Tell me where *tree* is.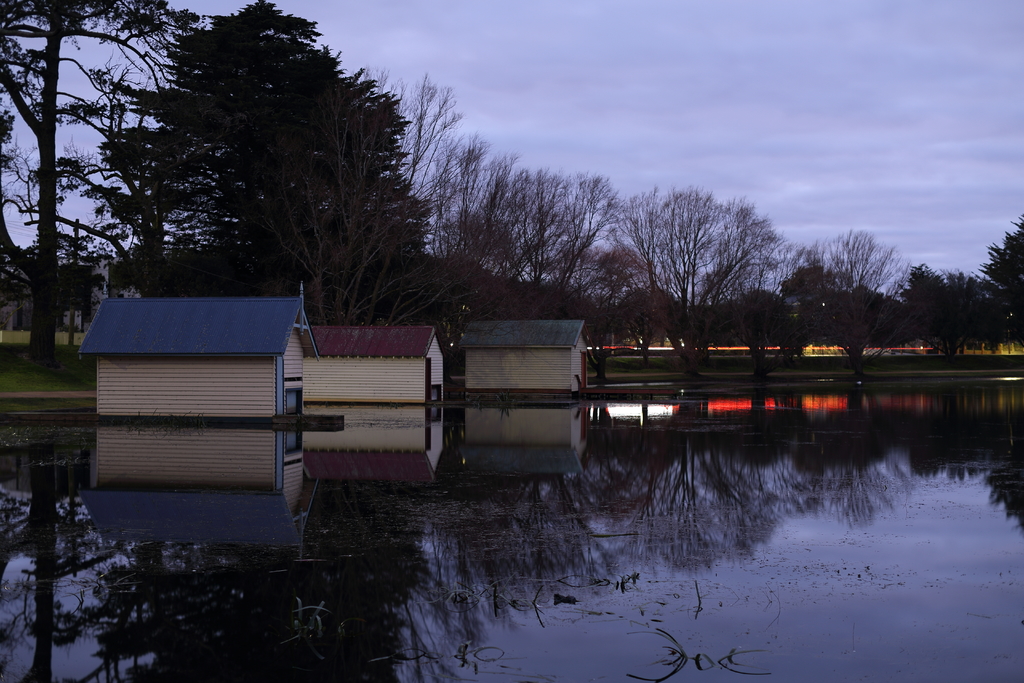
*tree* is at box=[729, 197, 784, 294].
